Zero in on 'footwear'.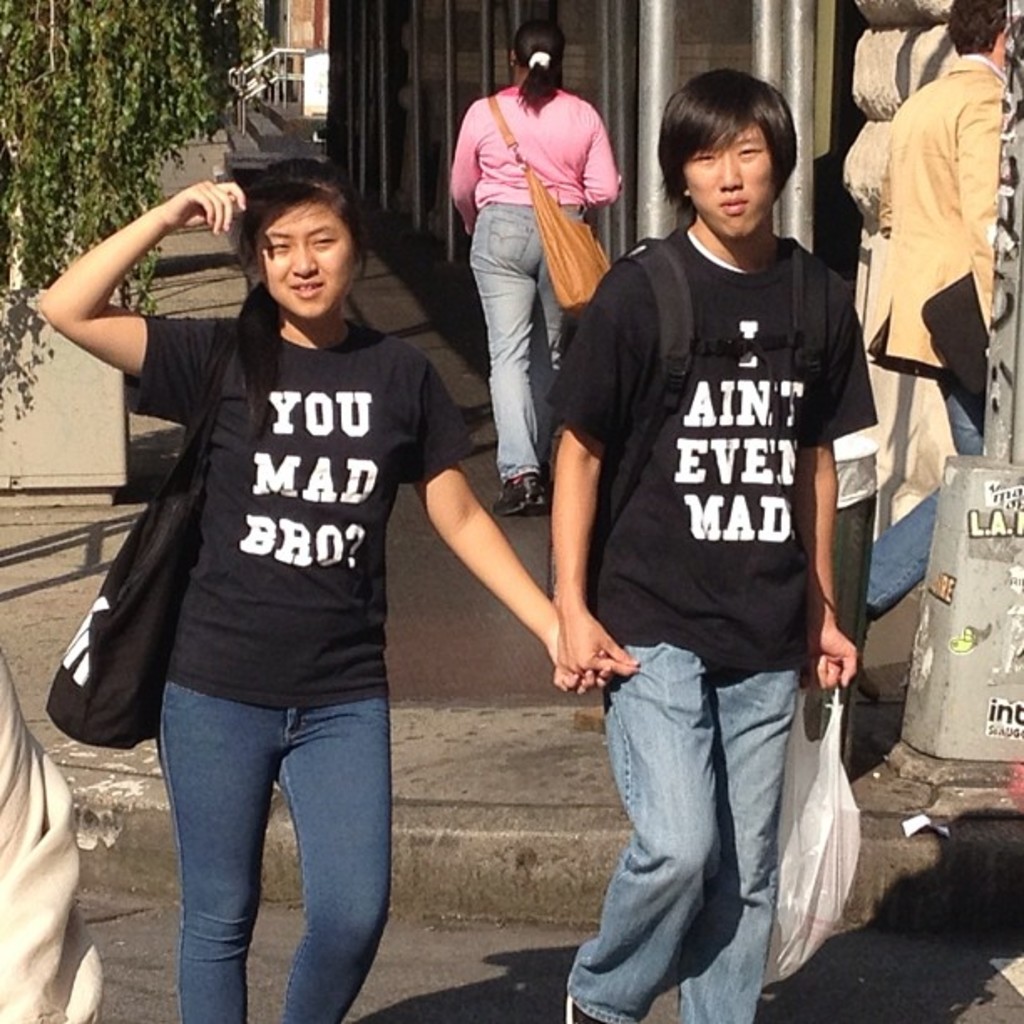
Zeroed in: [left=847, top=659, right=882, bottom=709].
